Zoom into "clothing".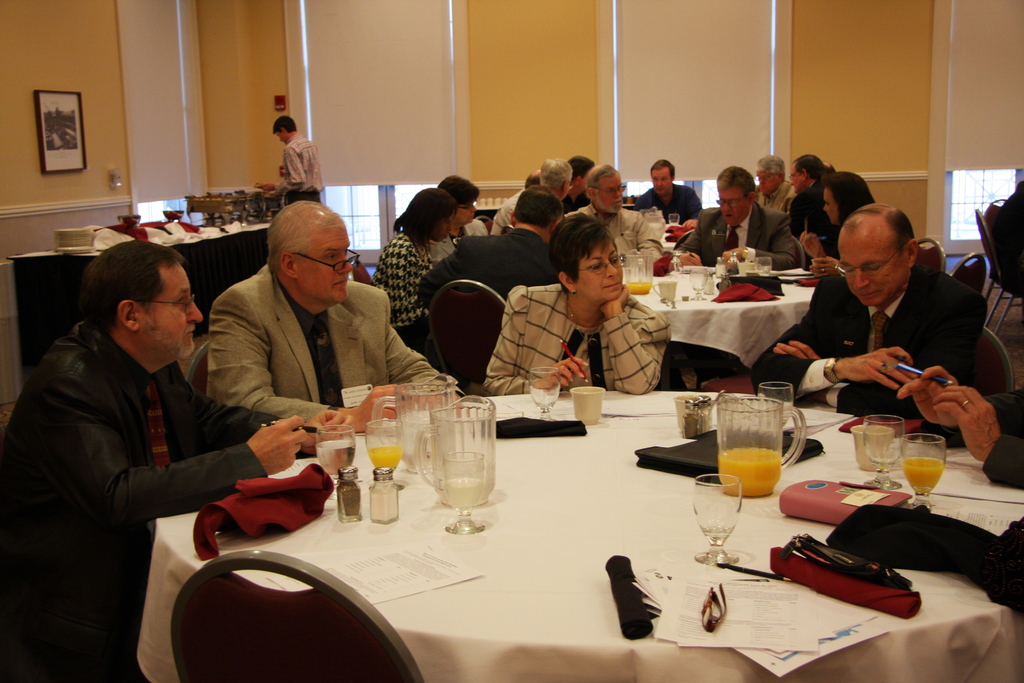
Zoom target: <bbox>207, 270, 463, 444</bbox>.
